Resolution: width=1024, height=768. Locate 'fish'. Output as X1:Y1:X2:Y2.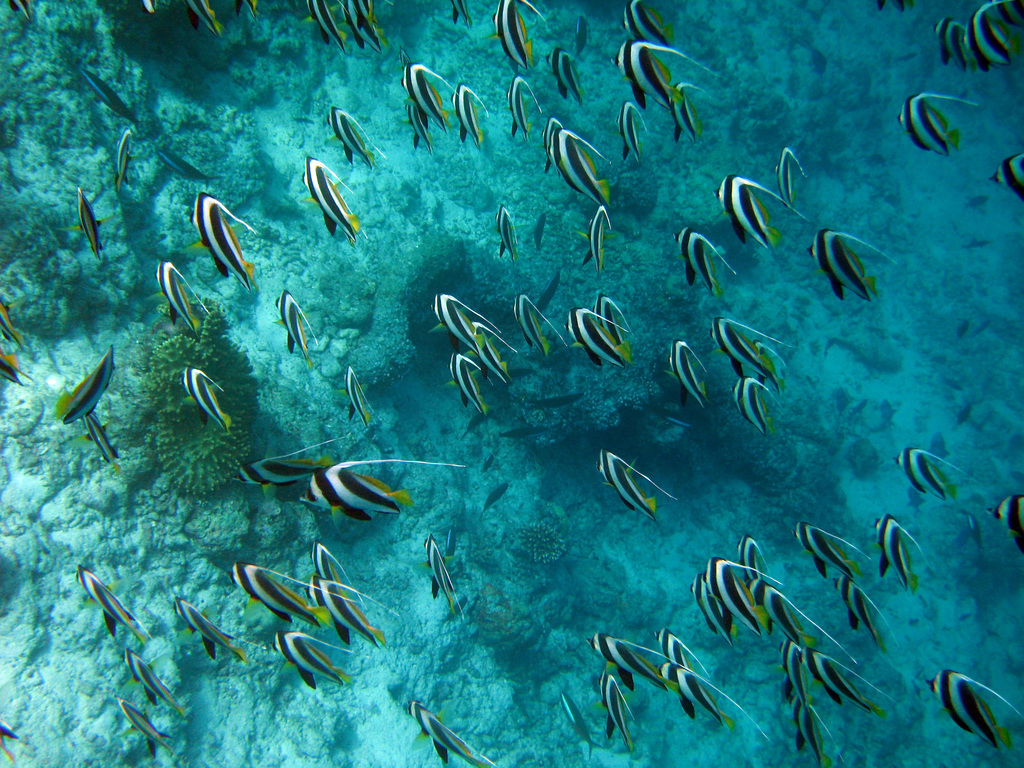
586:634:668:692.
